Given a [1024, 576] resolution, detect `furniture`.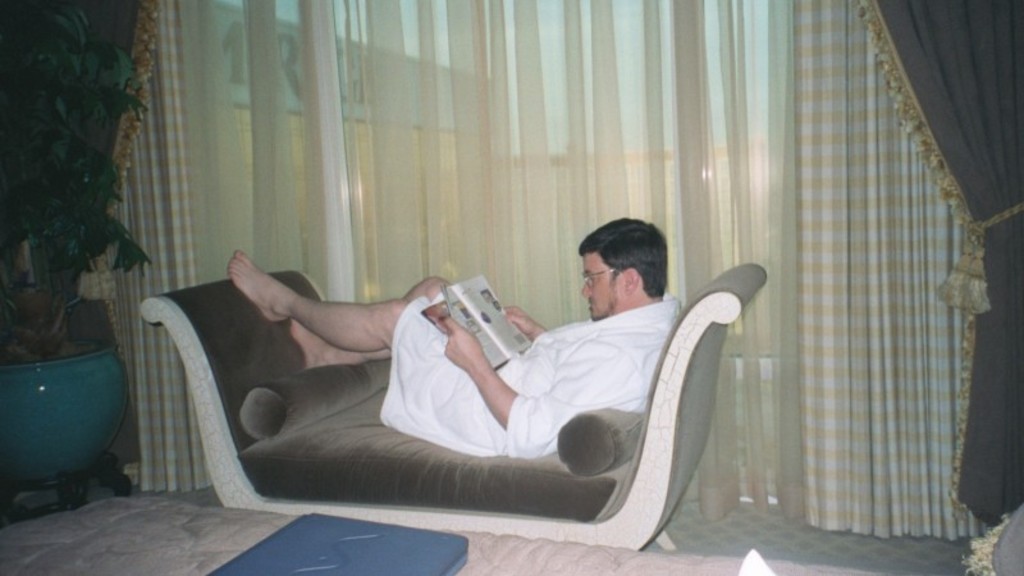
[0, 492, 874, 575].
